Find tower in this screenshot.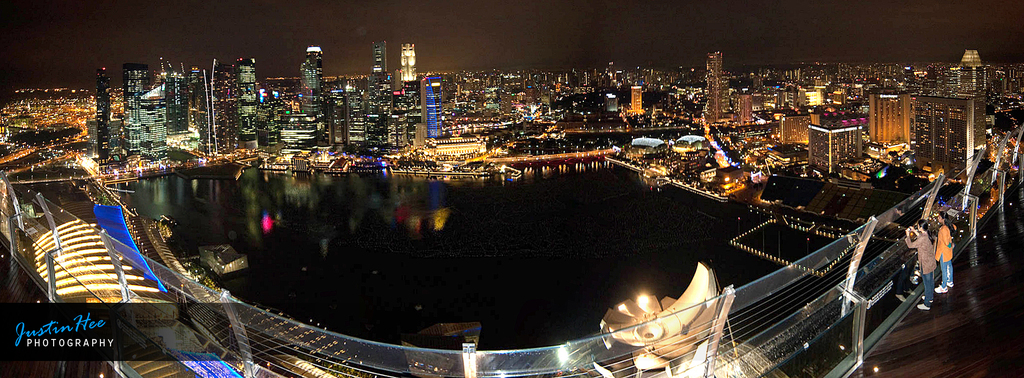
The bounding box for tower is (239,58,255,147).
